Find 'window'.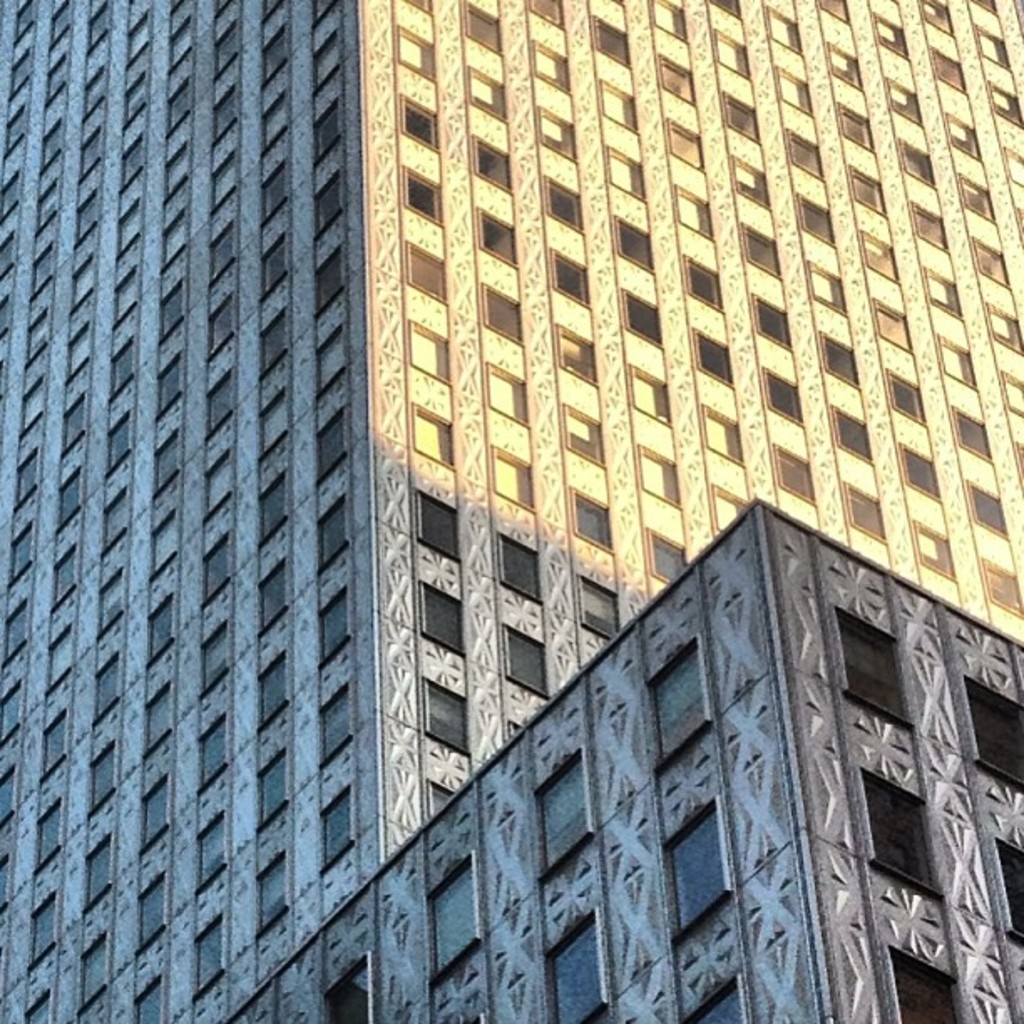
x1=422 y1=684 x2=465 y2=753.
